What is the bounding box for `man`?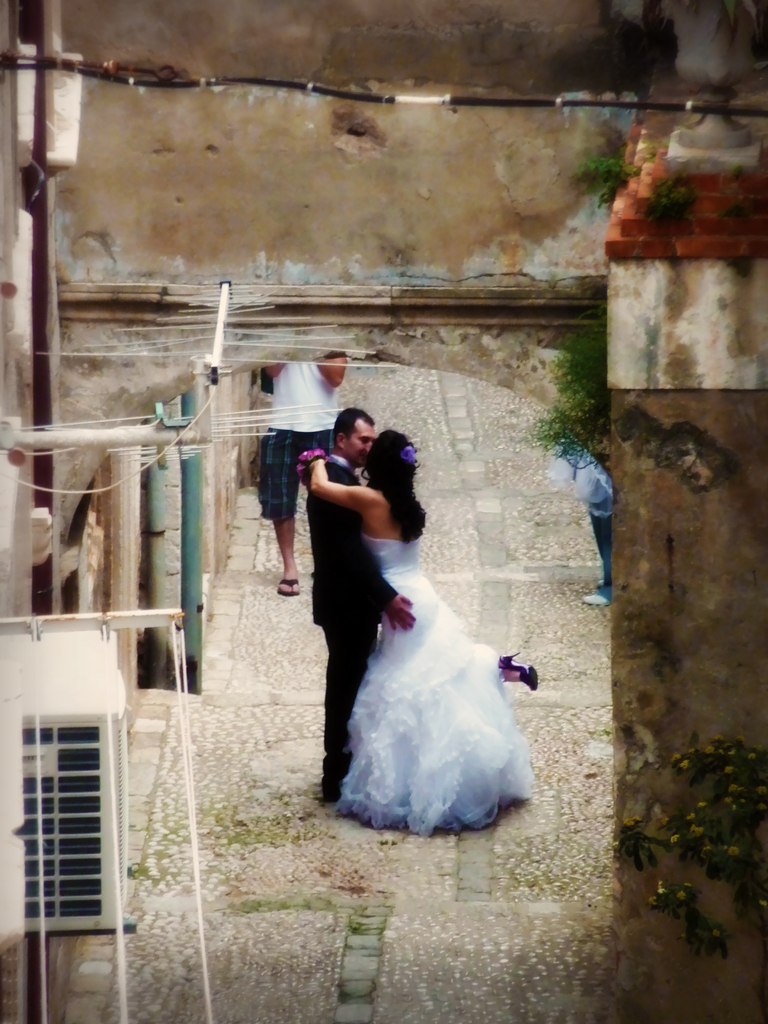
{"x1": 304, "y1": 408, "x2": 417, "y2": 802}.
